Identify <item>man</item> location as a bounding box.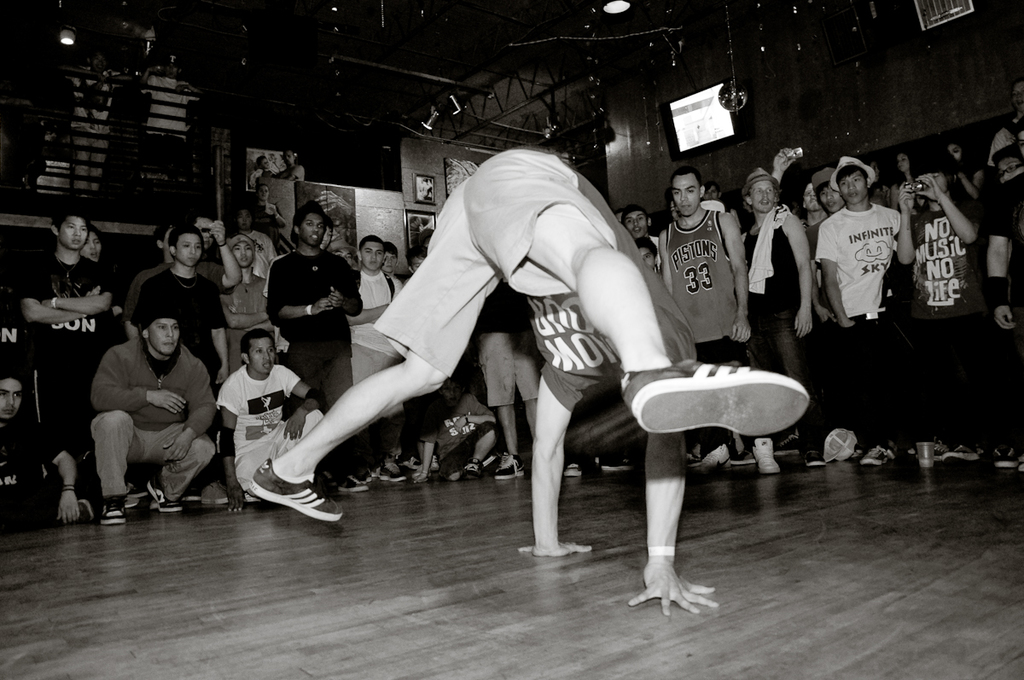
(356,234,407,484).
